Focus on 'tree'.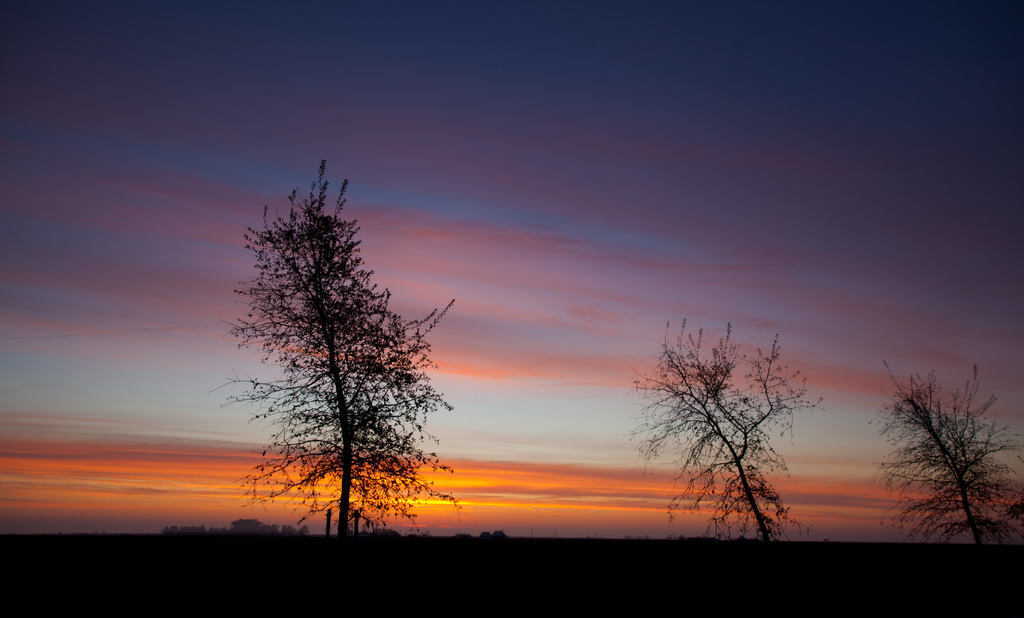
Focused at Rect(621, 318, 828, 541).
